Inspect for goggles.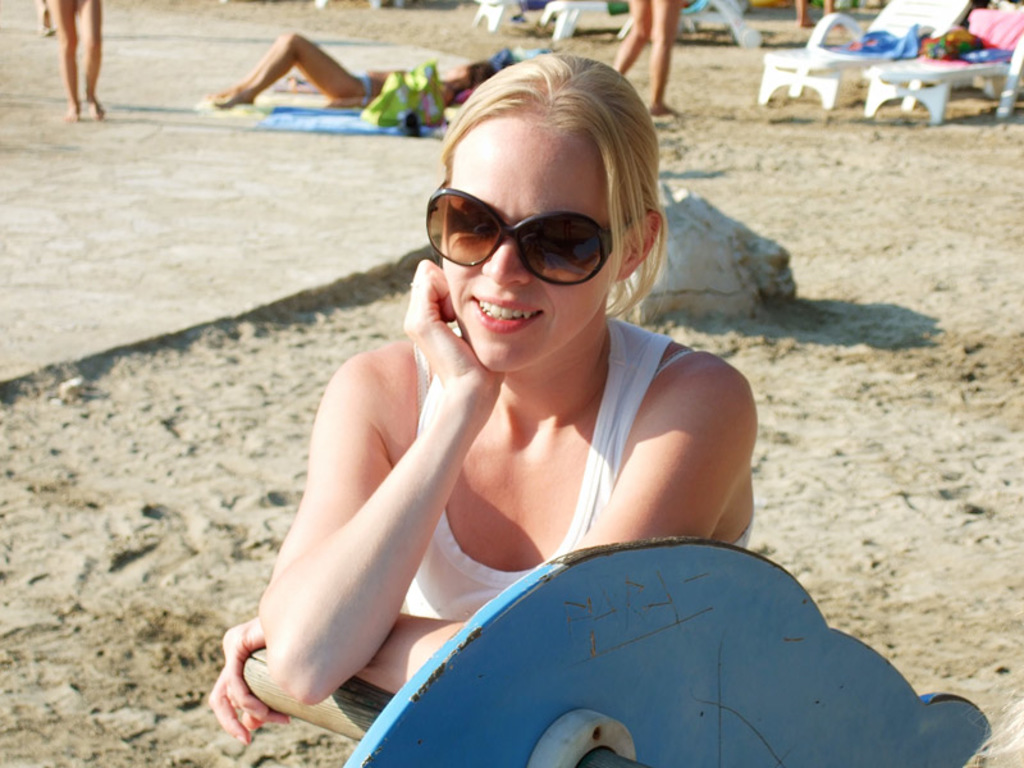
Inspection: 420:175:637:271.
